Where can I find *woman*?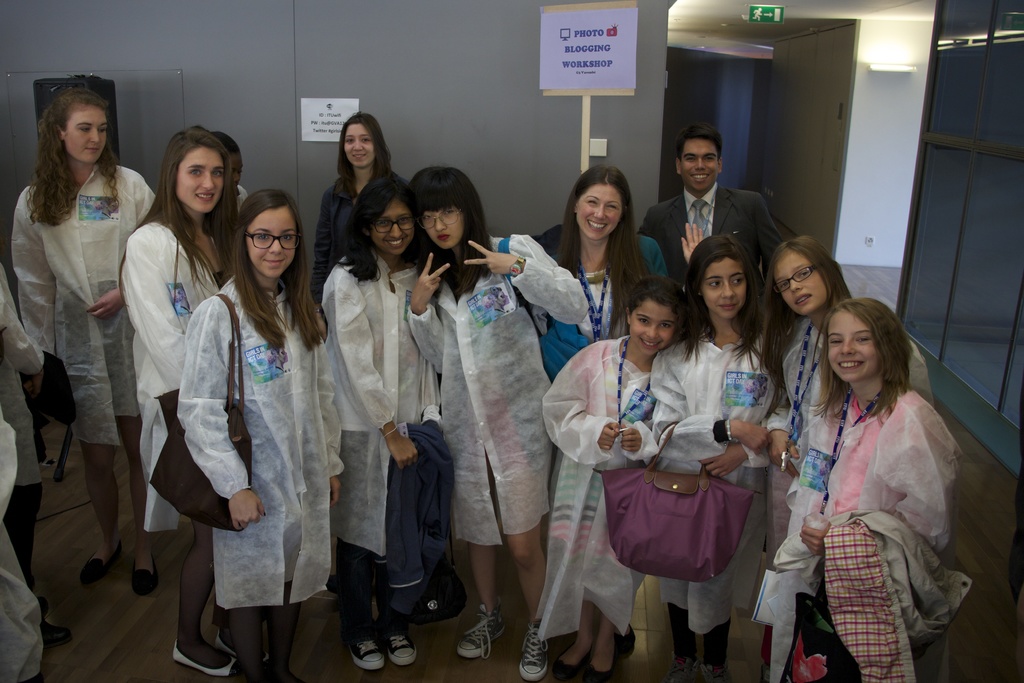
You can find it at 115/126/279/682.
